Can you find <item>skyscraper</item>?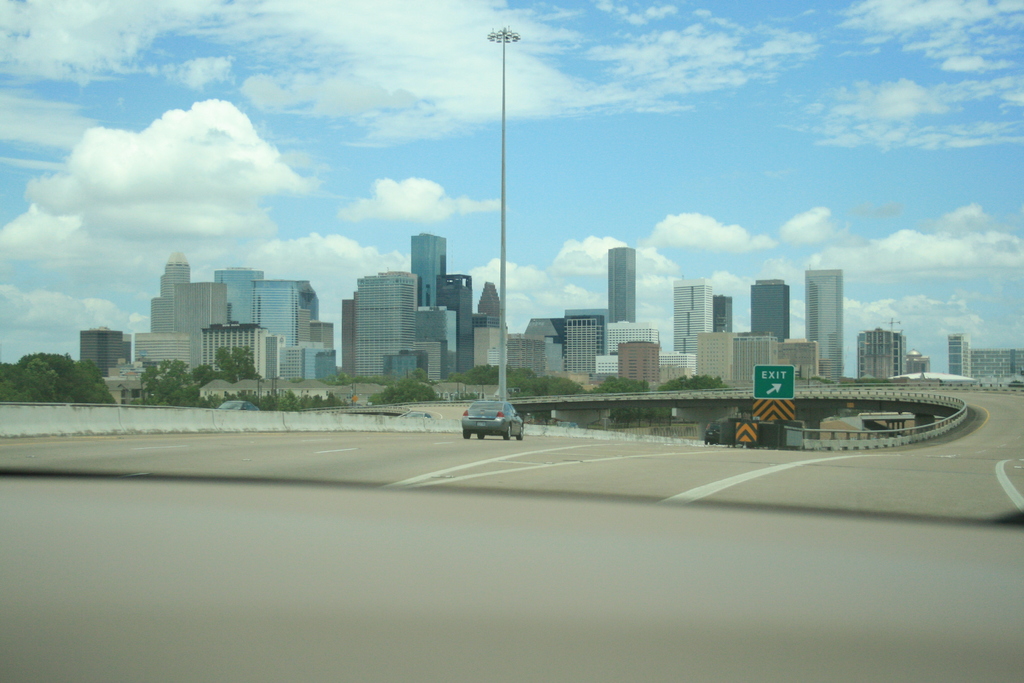
Yes, bounding box: left=803, top=265, right=852, bottom=398.
